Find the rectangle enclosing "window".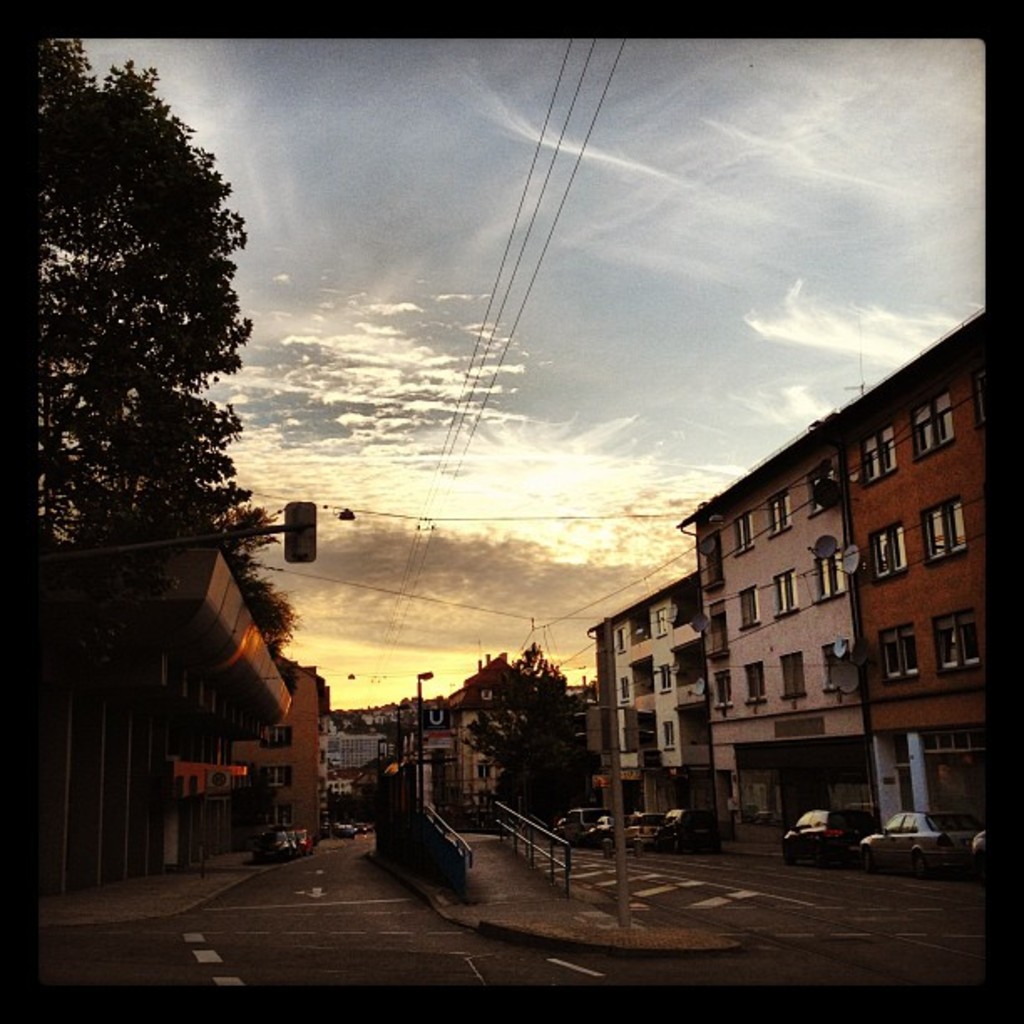
{"x1": 818, "y1": 641, "x2": 853, "y2": 699}.
